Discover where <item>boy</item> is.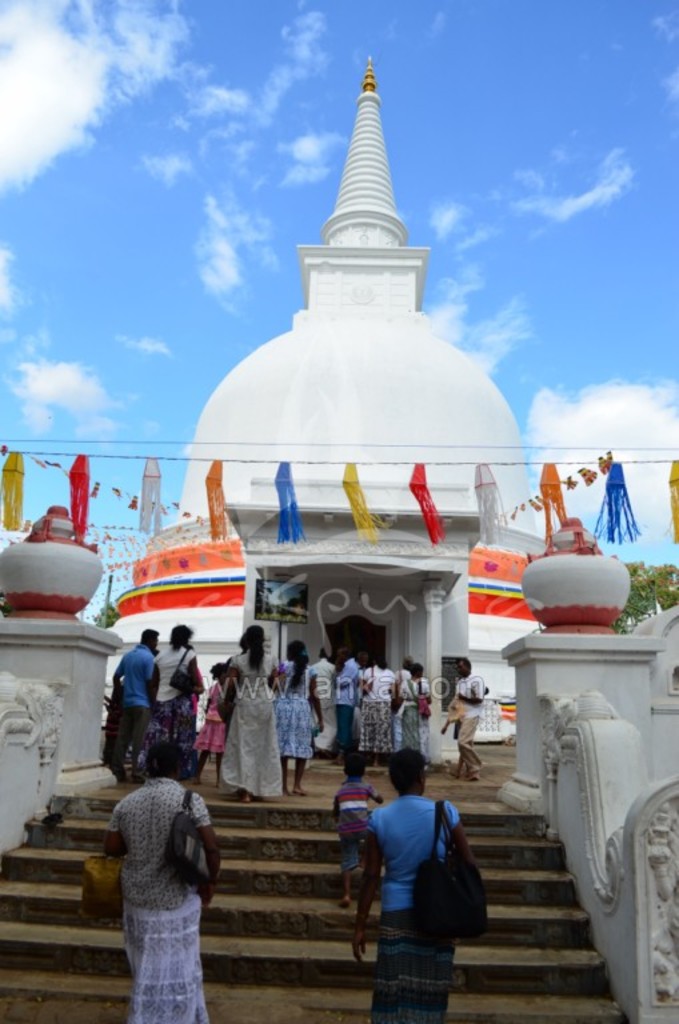
Discovered at left=331, top=752, right=386, bottom=915.
